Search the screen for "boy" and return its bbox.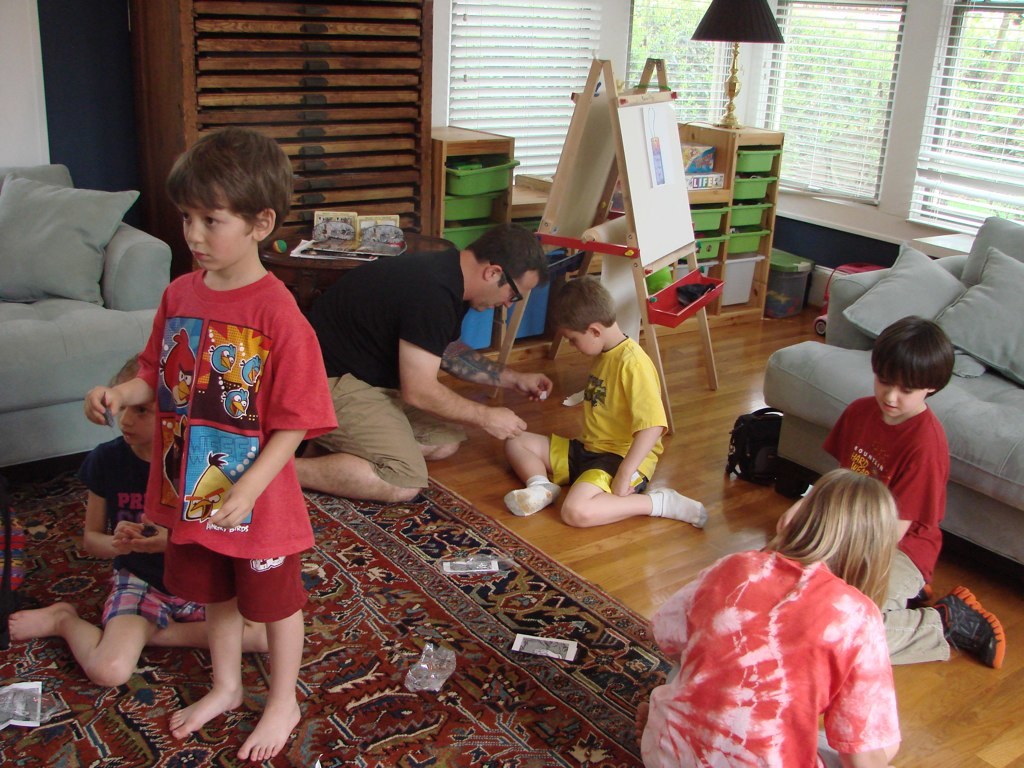
Found: rect(824, 315, 1010, 675).
